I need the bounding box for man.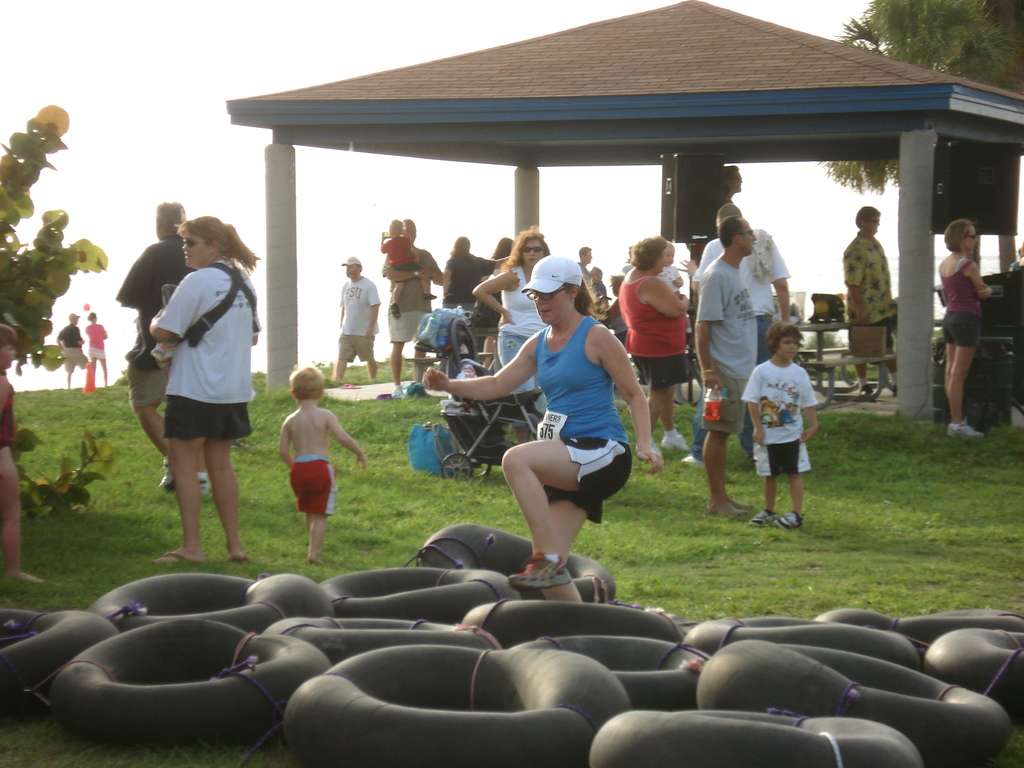
Here it is: locate(578, 246, 592, 283).
